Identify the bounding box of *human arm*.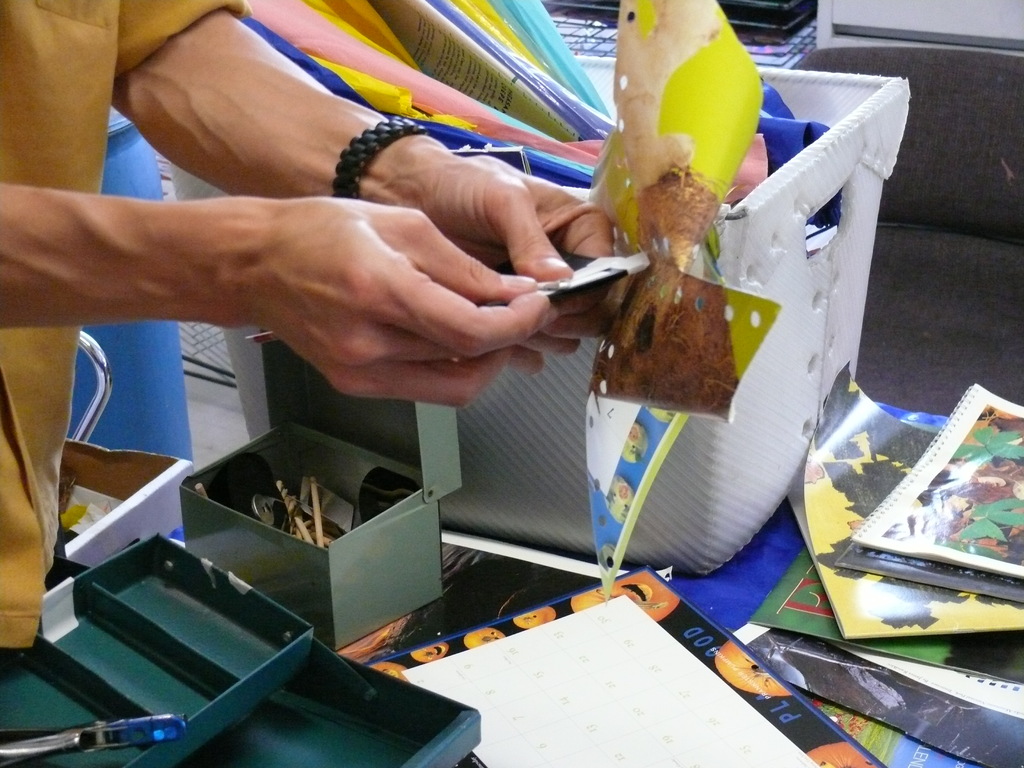
{"left": 0, "top": 177, "right": 566, "bottom": 414}.
